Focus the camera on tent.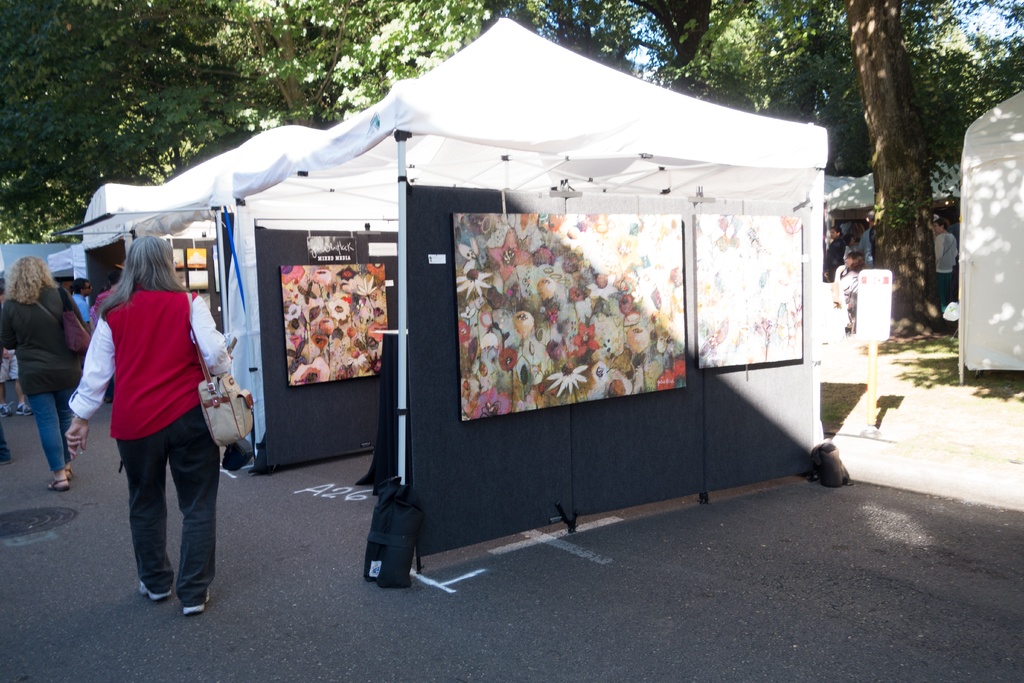
Focus region: BBox(822, 166, 878, 294).
